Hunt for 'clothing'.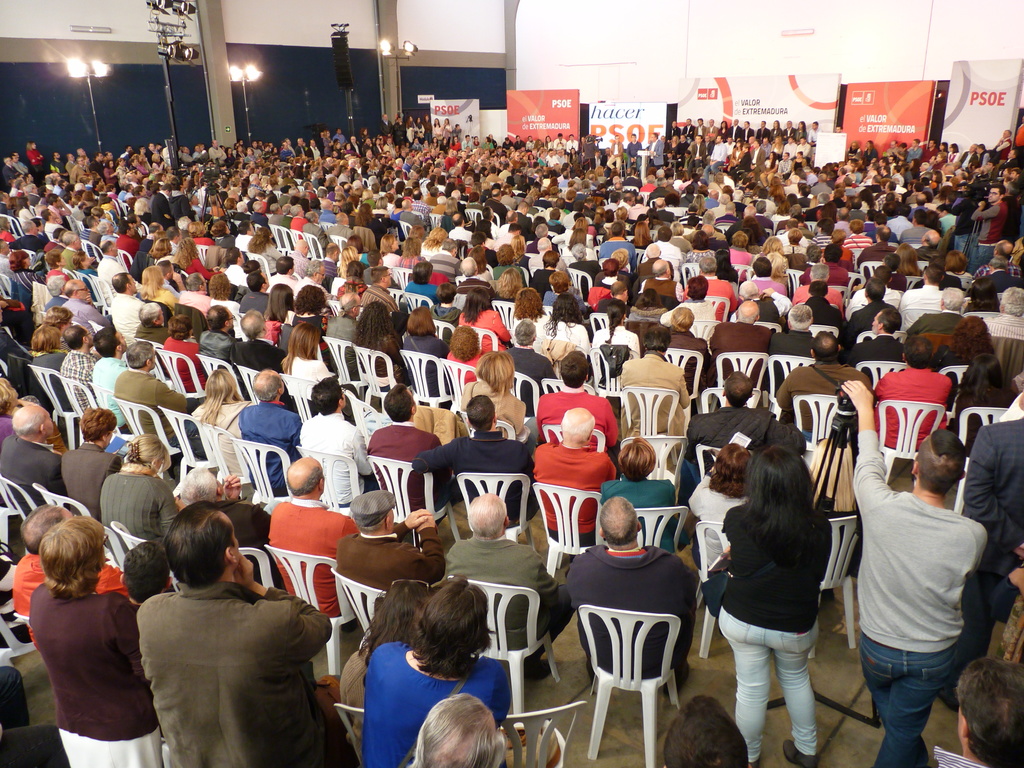
Hunted down at bbox=[639, 273, 694, 301].
